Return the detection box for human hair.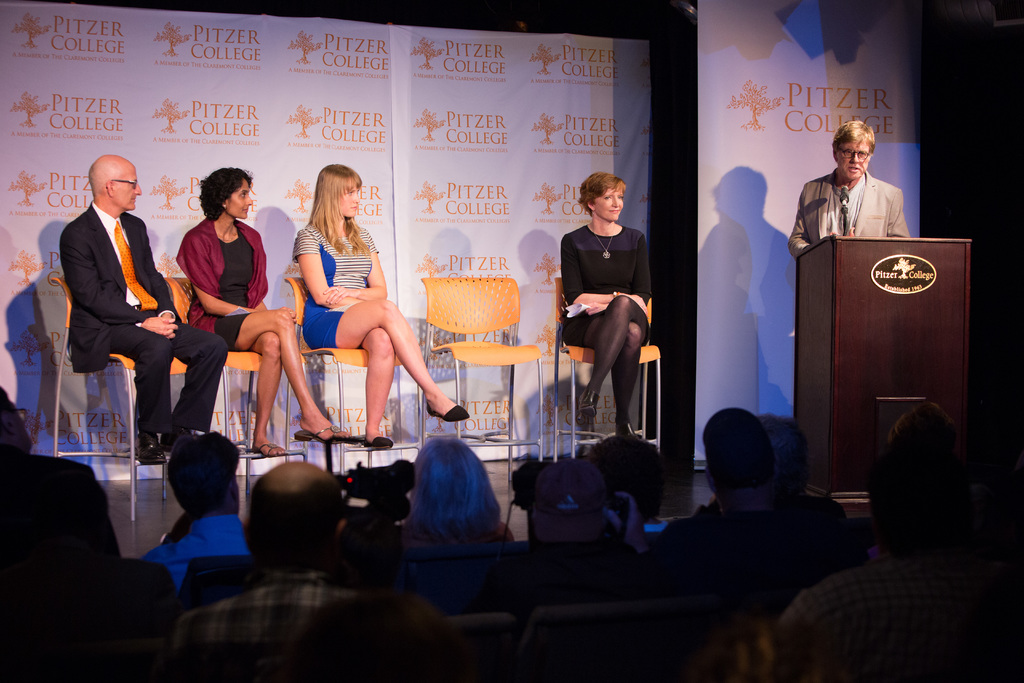
(left=832, top=119, right=876, bottom=152).
